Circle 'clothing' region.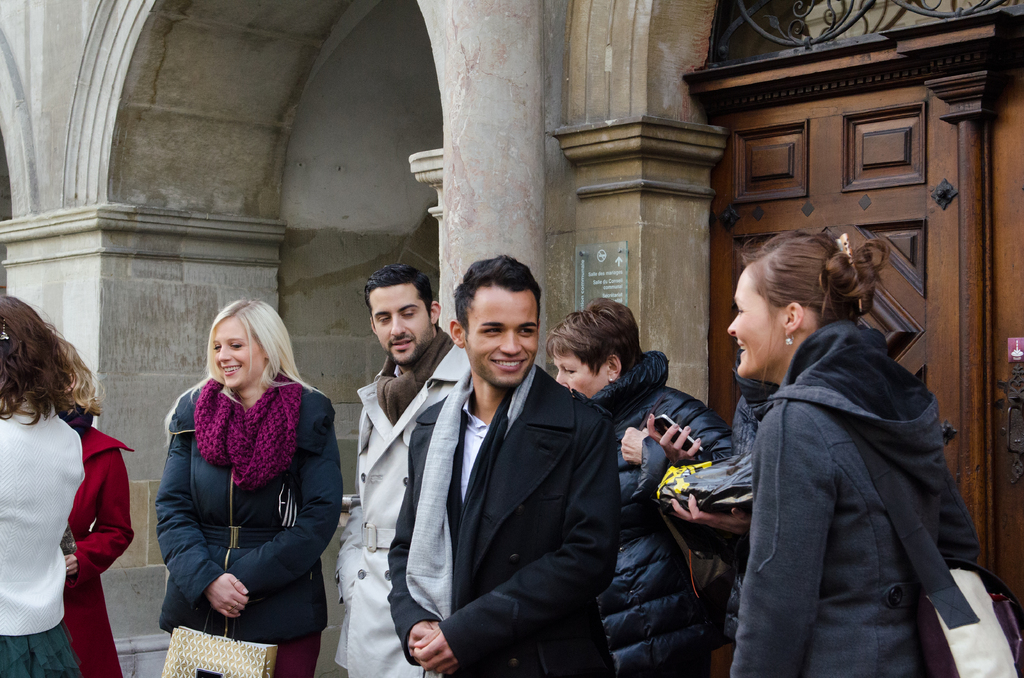
Region: 155:375:345:677.
